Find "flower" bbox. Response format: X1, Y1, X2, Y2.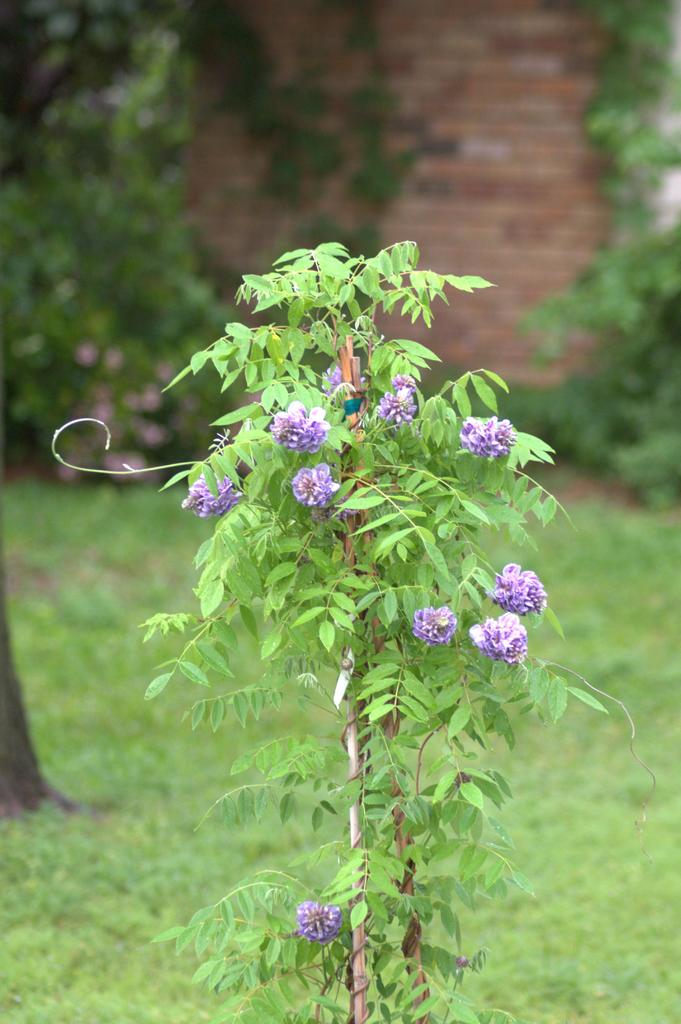
468, 612, 529, 669.
